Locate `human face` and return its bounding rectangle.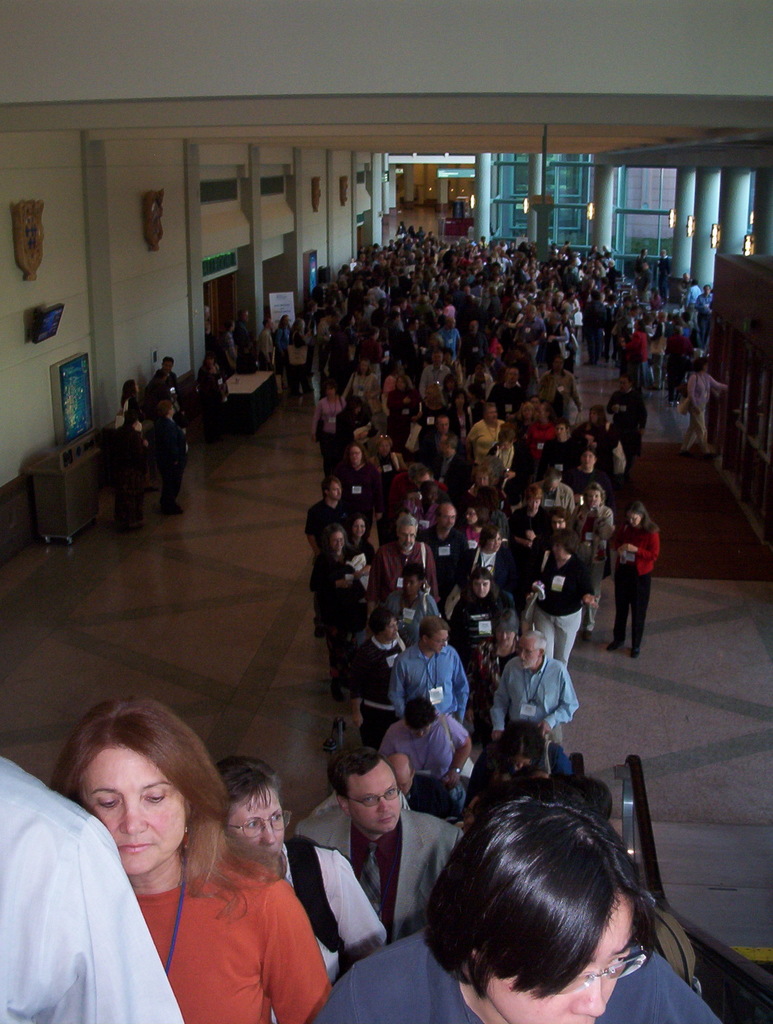
box=[590, 408, 598, 420].
